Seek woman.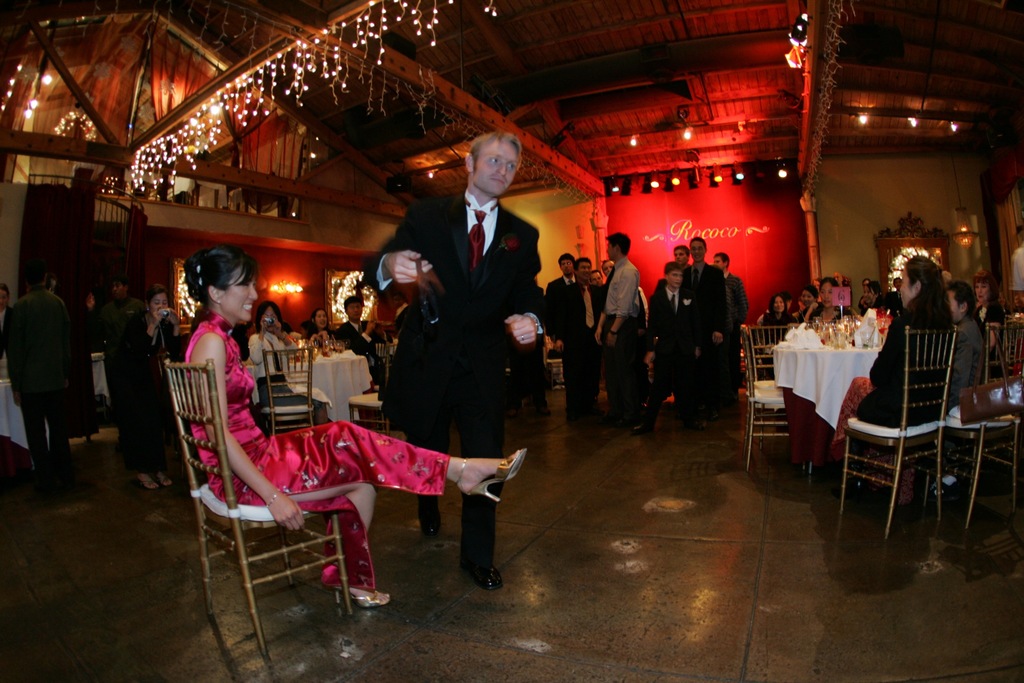
119, 279, 180, 492.
